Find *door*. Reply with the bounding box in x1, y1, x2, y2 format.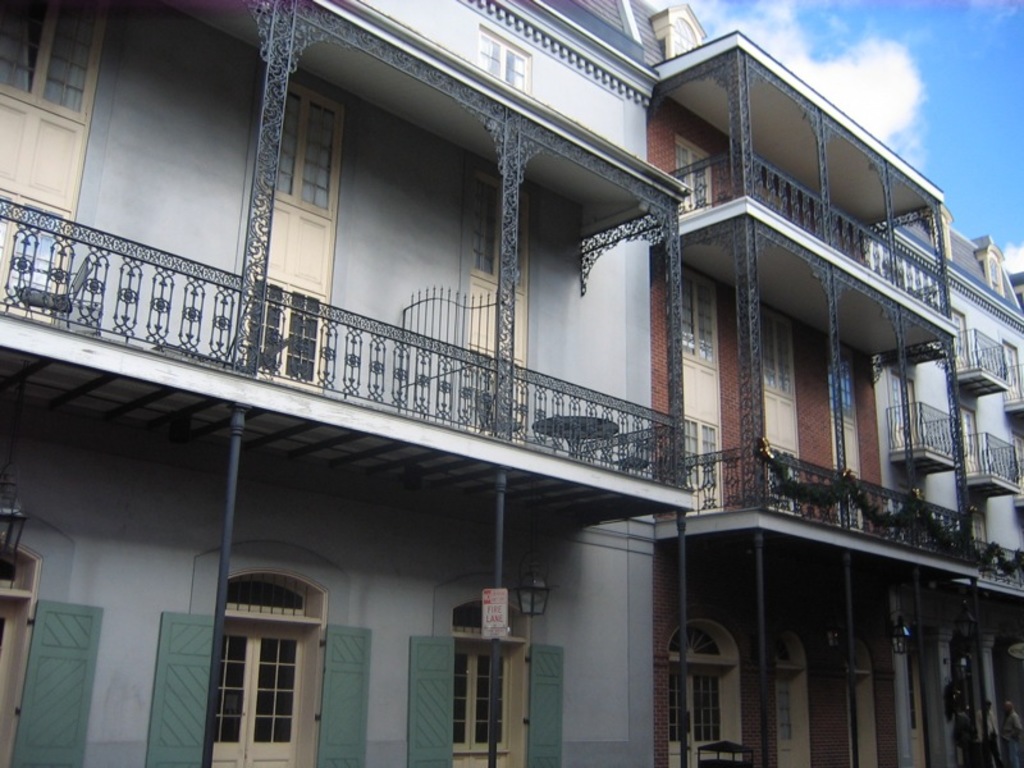
141, 609, 223, 767.
